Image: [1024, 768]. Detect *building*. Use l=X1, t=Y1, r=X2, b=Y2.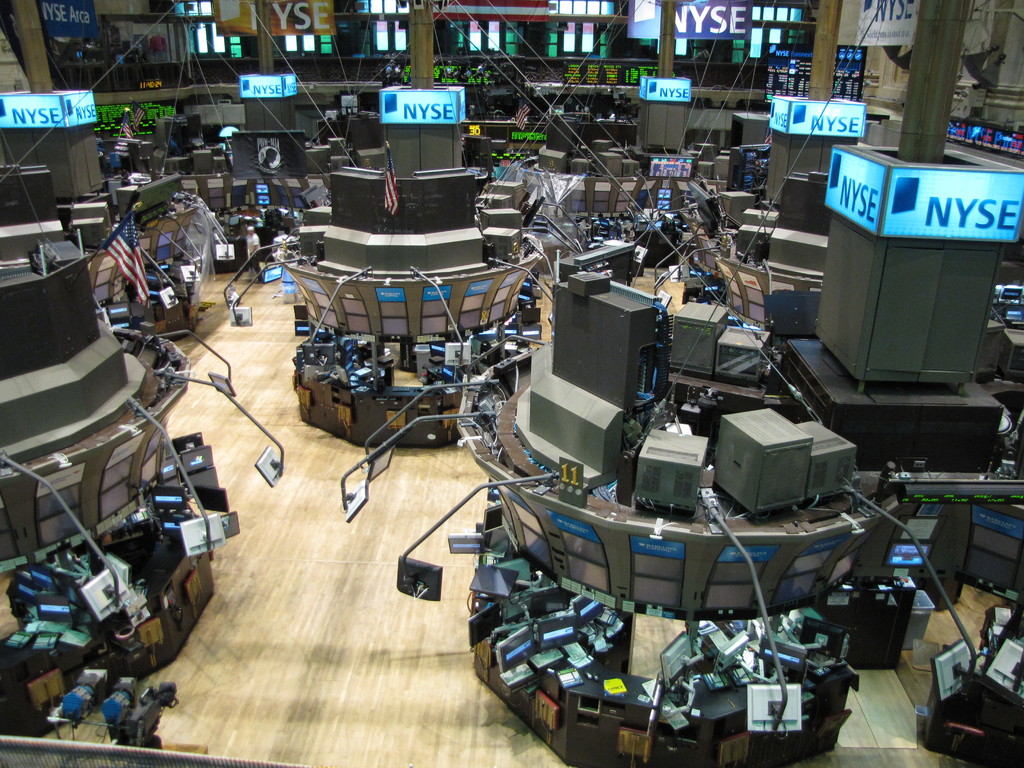
l=0, t=0, r=1023, b=767.
